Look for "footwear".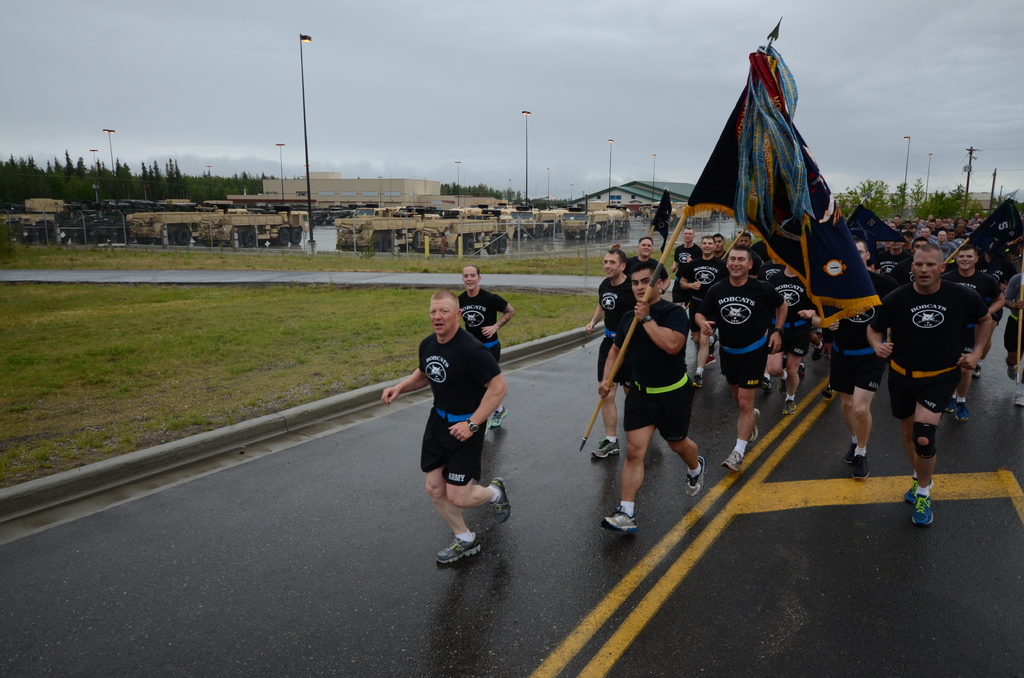
Found: (left=490, top=405, right=505, bottom=425).
